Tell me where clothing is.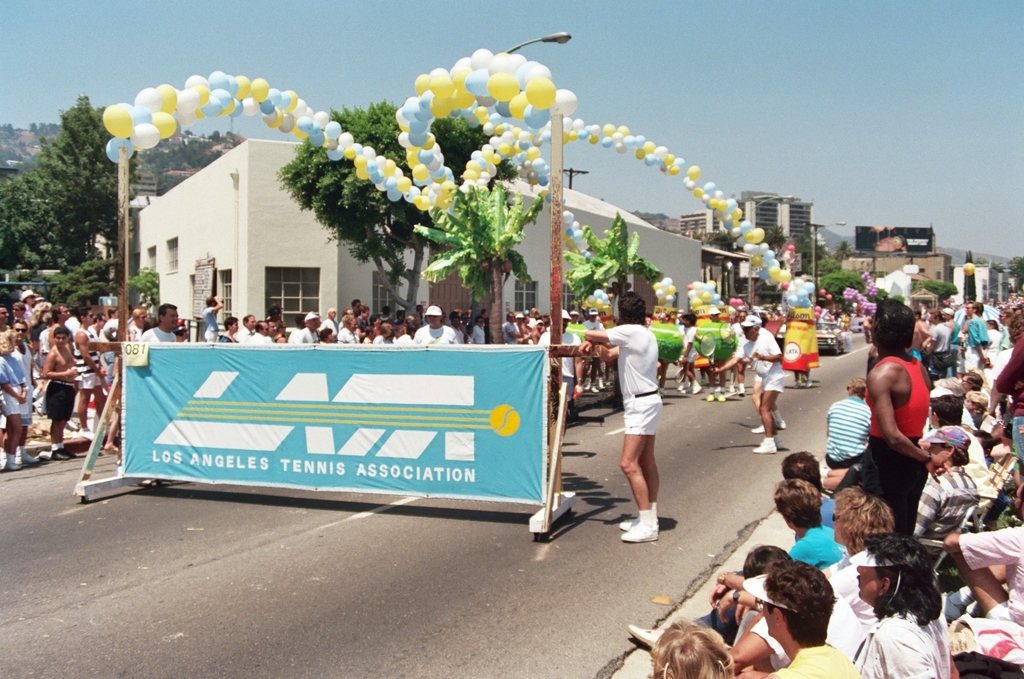
clothing is at [x1=749, y1=584, x2=853, y2=669].
